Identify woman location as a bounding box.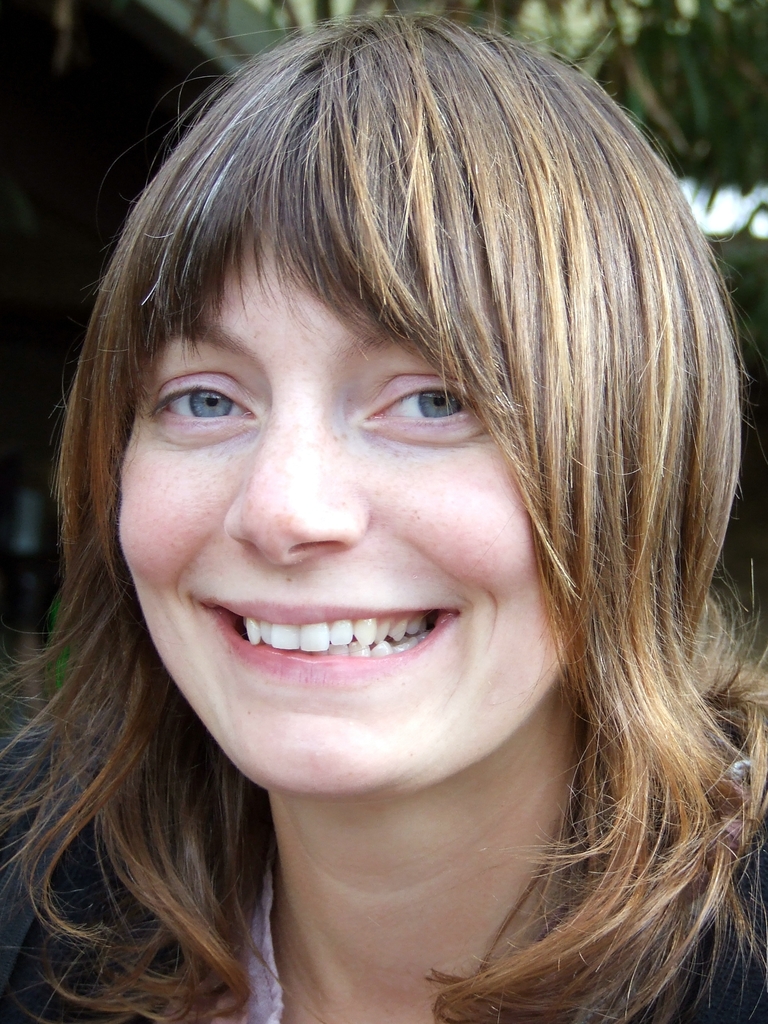
[left=0, top=55, right=767, bottom=1023].
